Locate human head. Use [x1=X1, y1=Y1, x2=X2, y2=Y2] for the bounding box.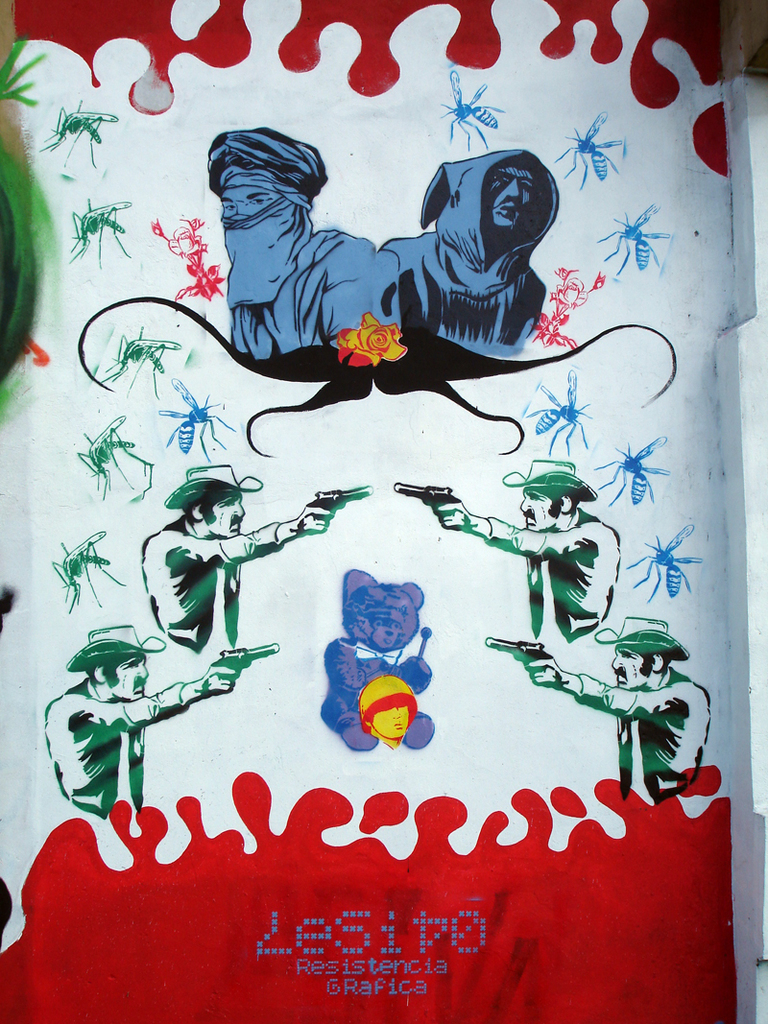
[x1=219, y1=147, x2=313, y2=280].
